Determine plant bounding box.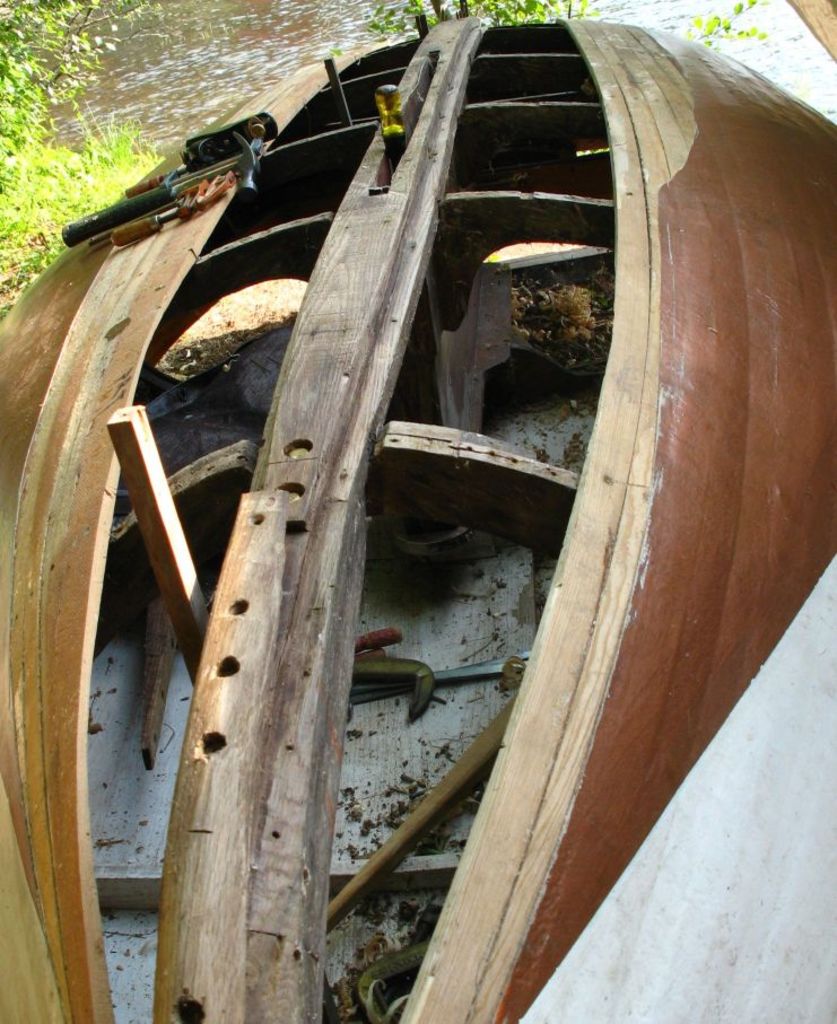
Determined: box(677, 0, 768, 42).
